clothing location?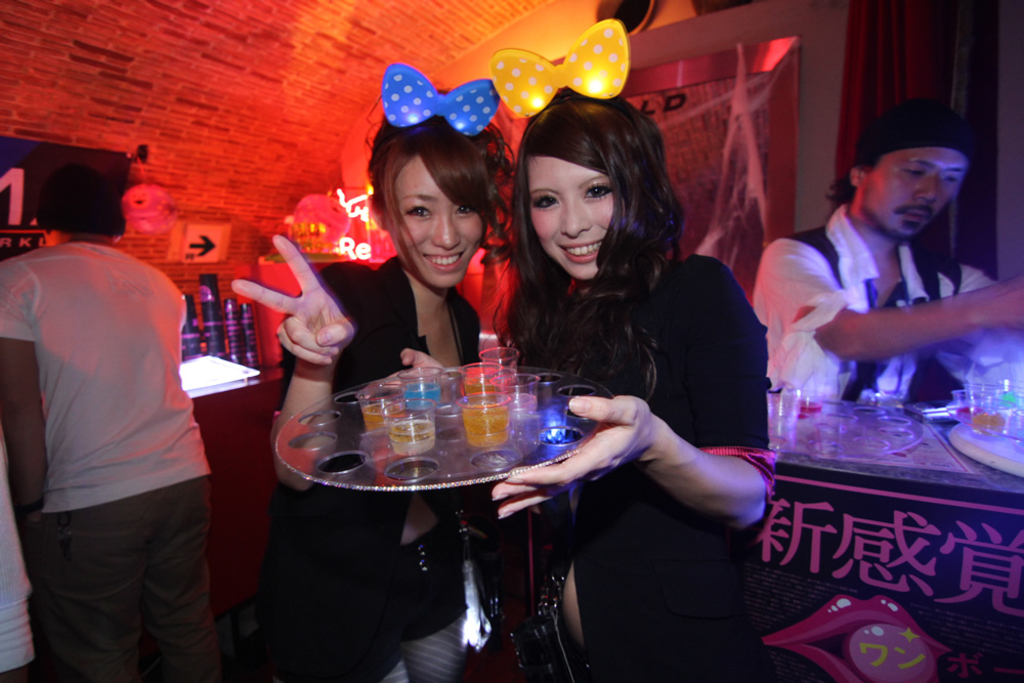
pyautogui.locateOnScreen(13, 177, 220, 661)
